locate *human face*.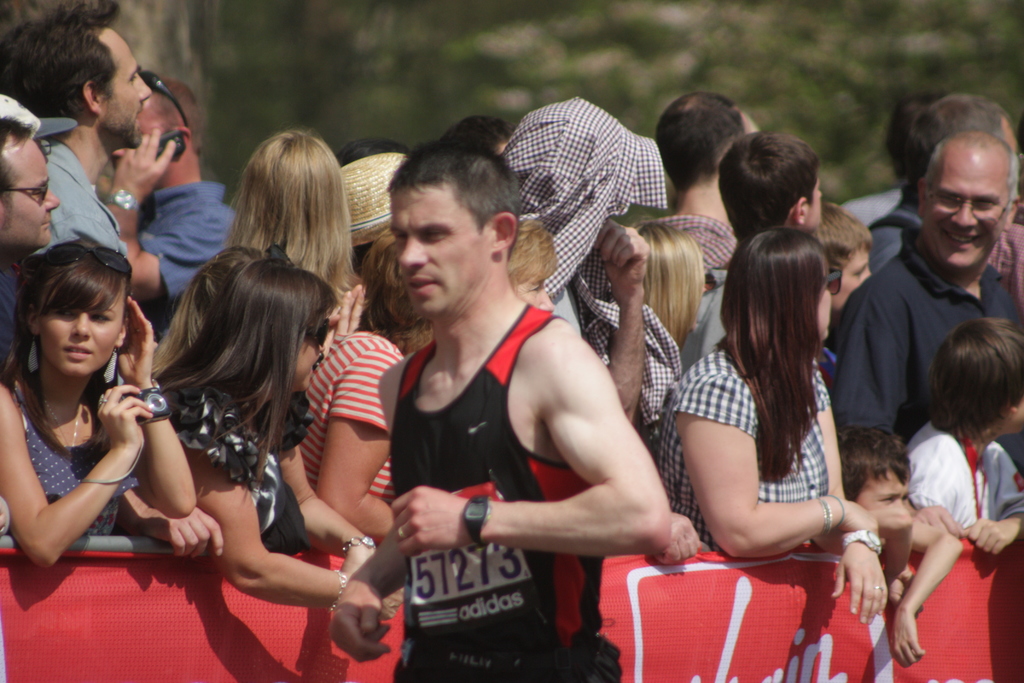
Bounding box: [93,26,151,150].
